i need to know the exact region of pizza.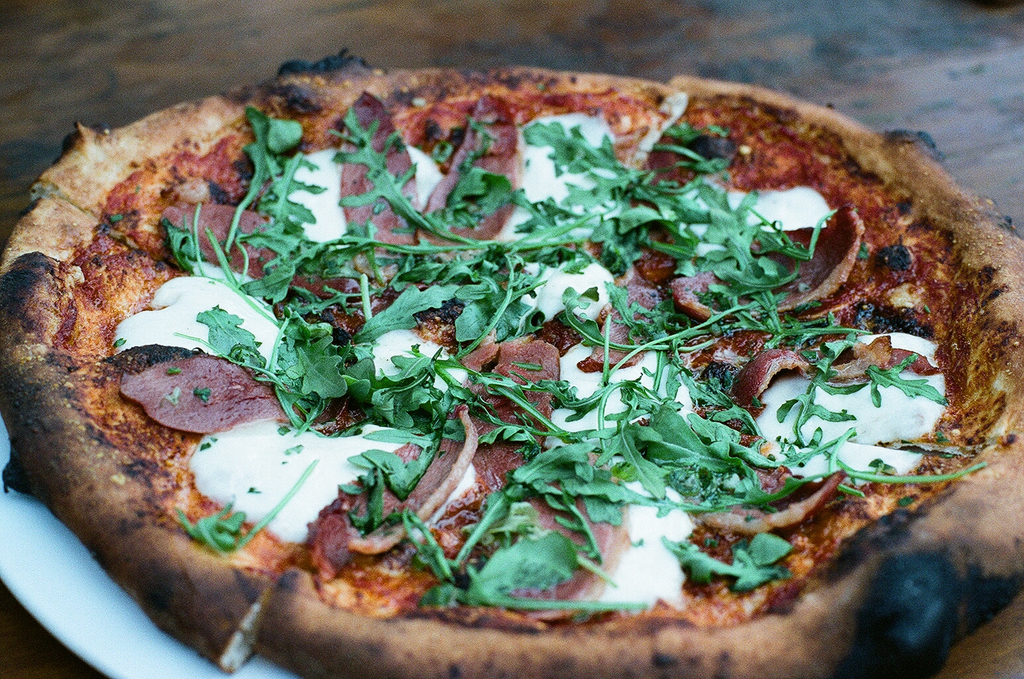
Region: l=276, t=306, r=778, b=670.
